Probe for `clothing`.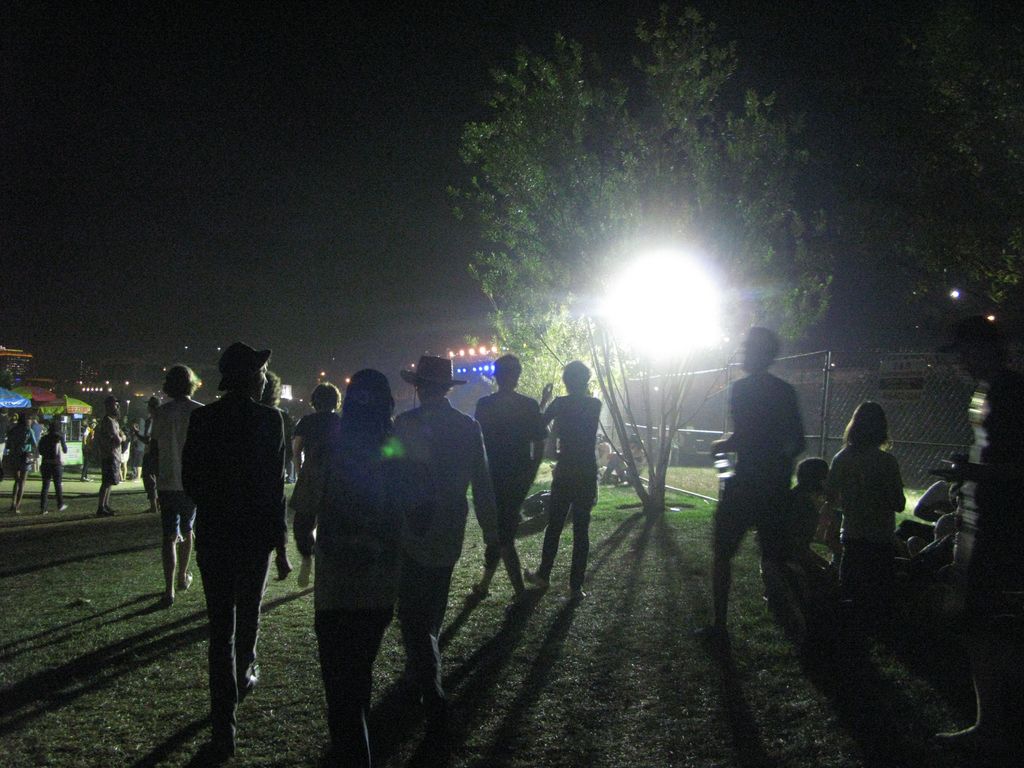
Probe result: x1=1, y1=420, x2=35, y2=508.
